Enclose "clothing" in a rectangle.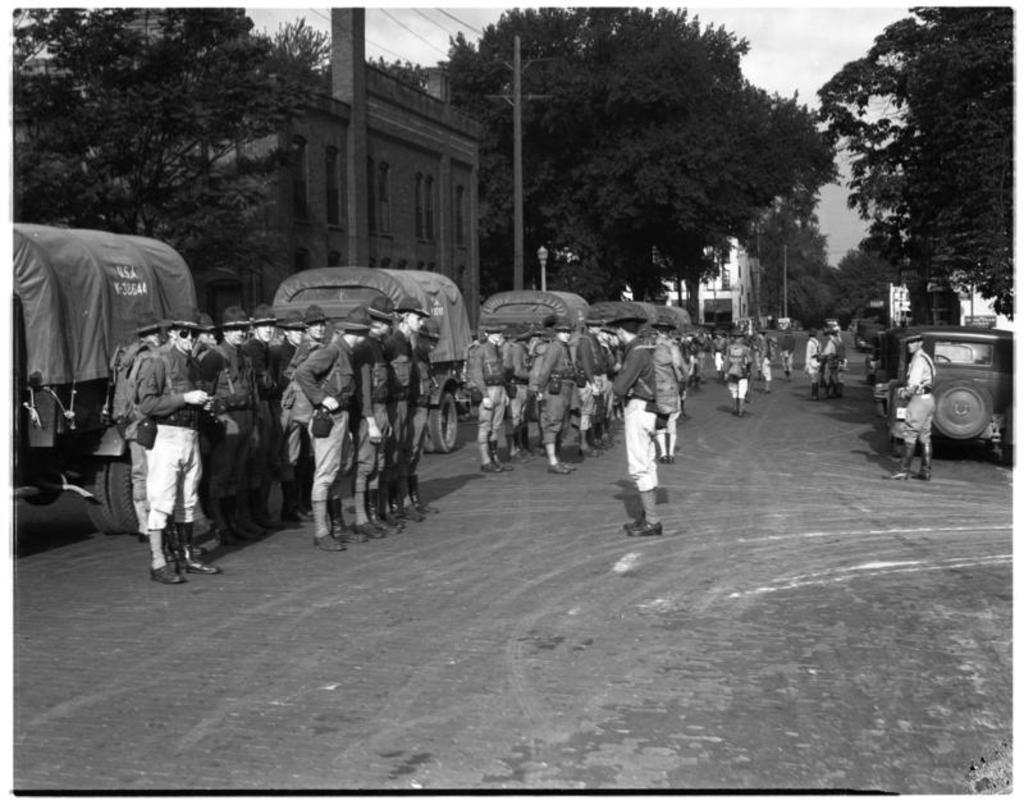
l=892, t=360, r=928, b=456.
